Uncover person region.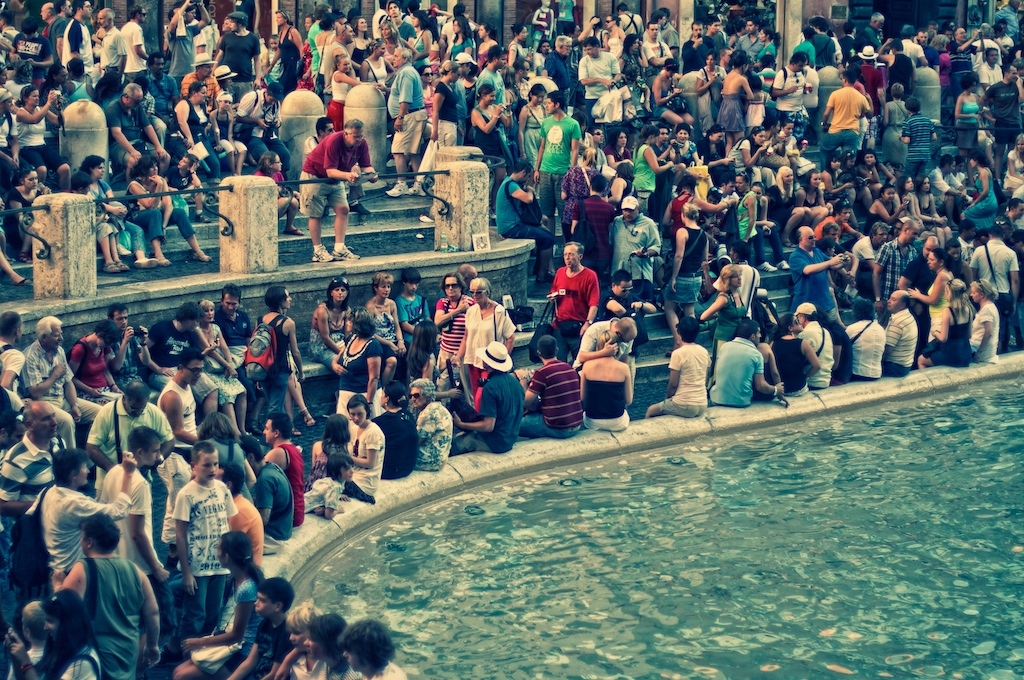
Uncovered: (left=968, top=222, right=1023, bottom=319).
